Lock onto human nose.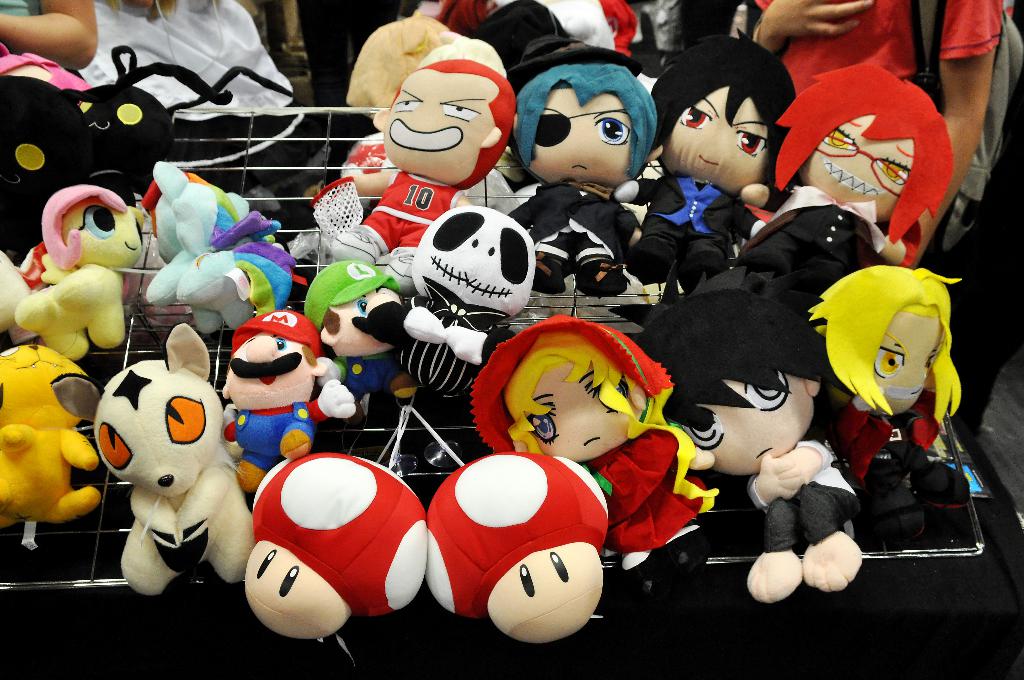
Locked: (360,291,392,311).
